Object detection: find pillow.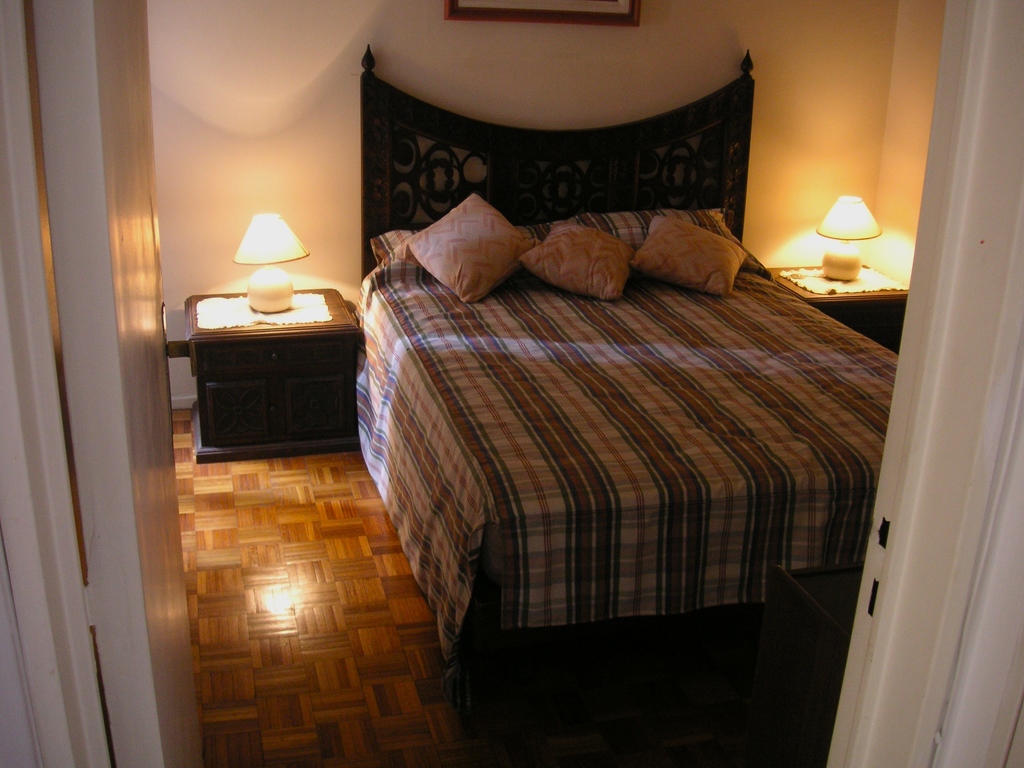
bbox=(425, 188, 532, 291).
